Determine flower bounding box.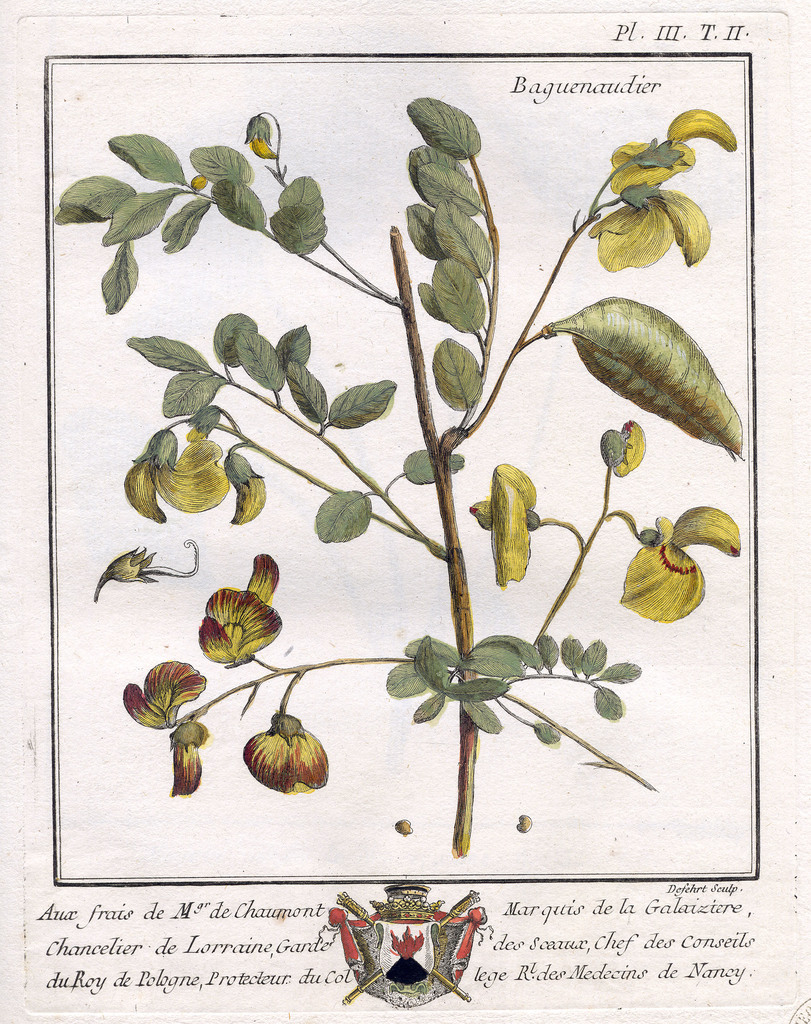
Determined: 122:660:203:727.
